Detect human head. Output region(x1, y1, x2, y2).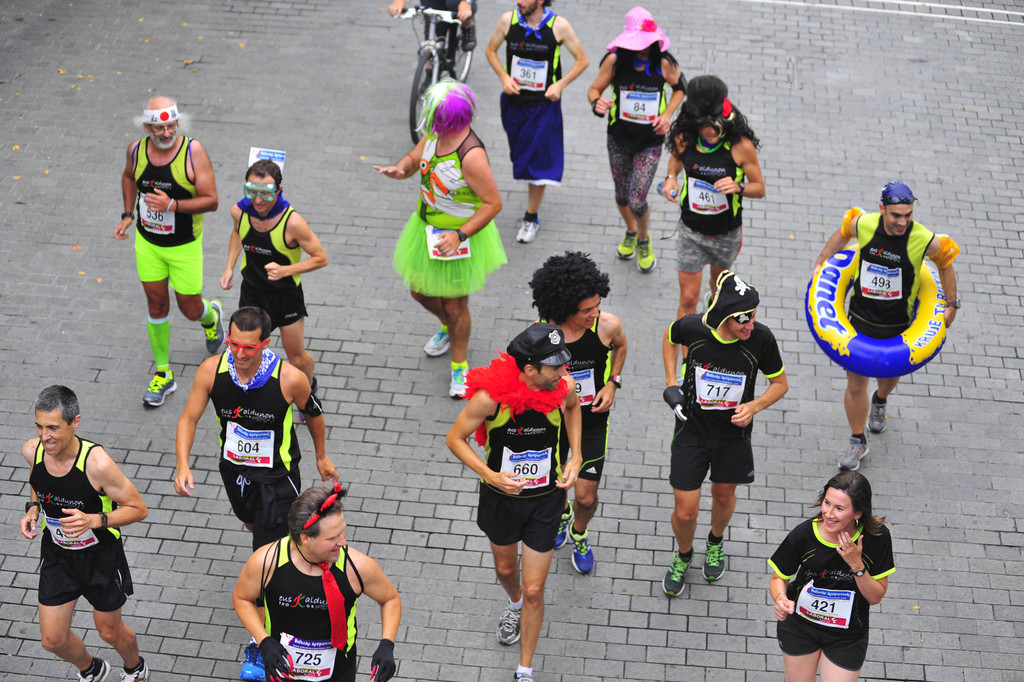
region(33, 388, 83, 456).
